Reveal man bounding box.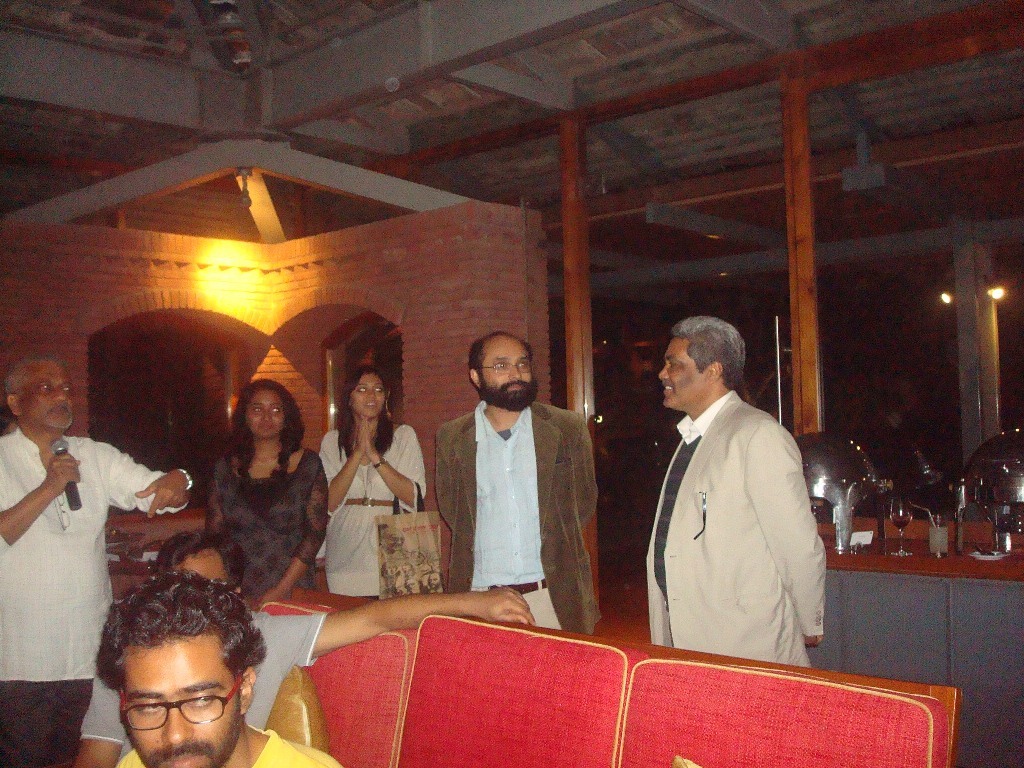
Revealed: locate(96, 569, 347, 767).
